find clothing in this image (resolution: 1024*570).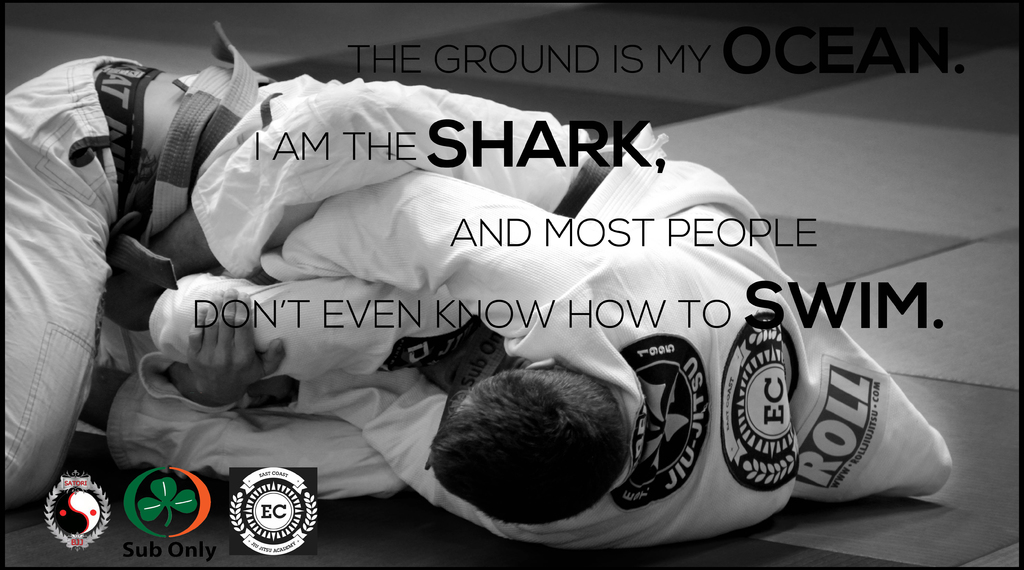
detection(118, 65, 957, 557).
